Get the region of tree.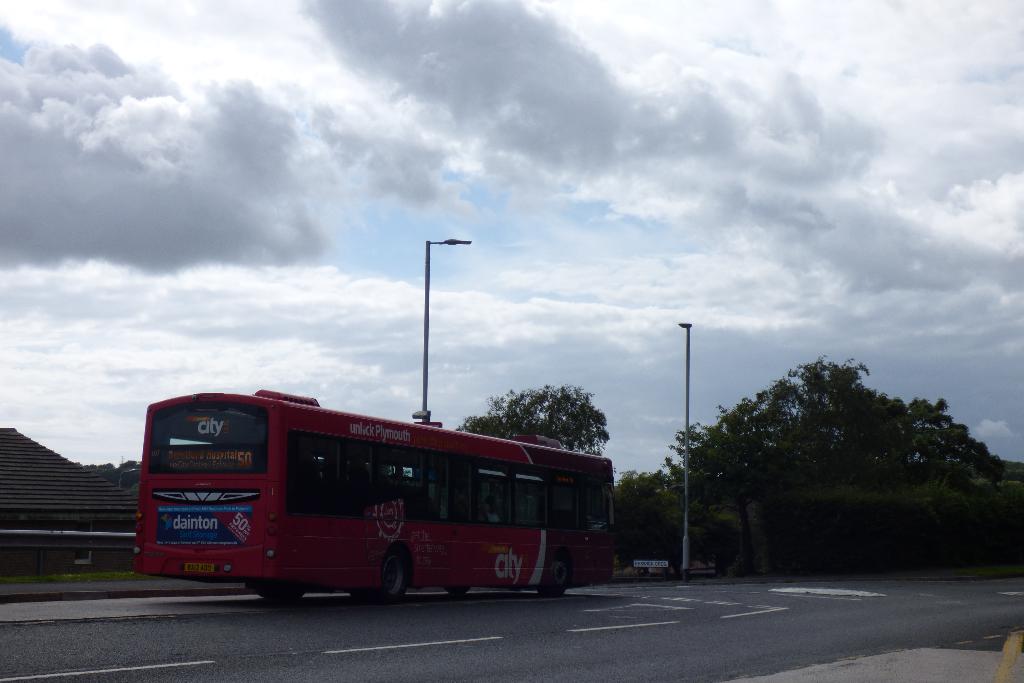
<bbox>456, 383, 612, 457</bbox>.
